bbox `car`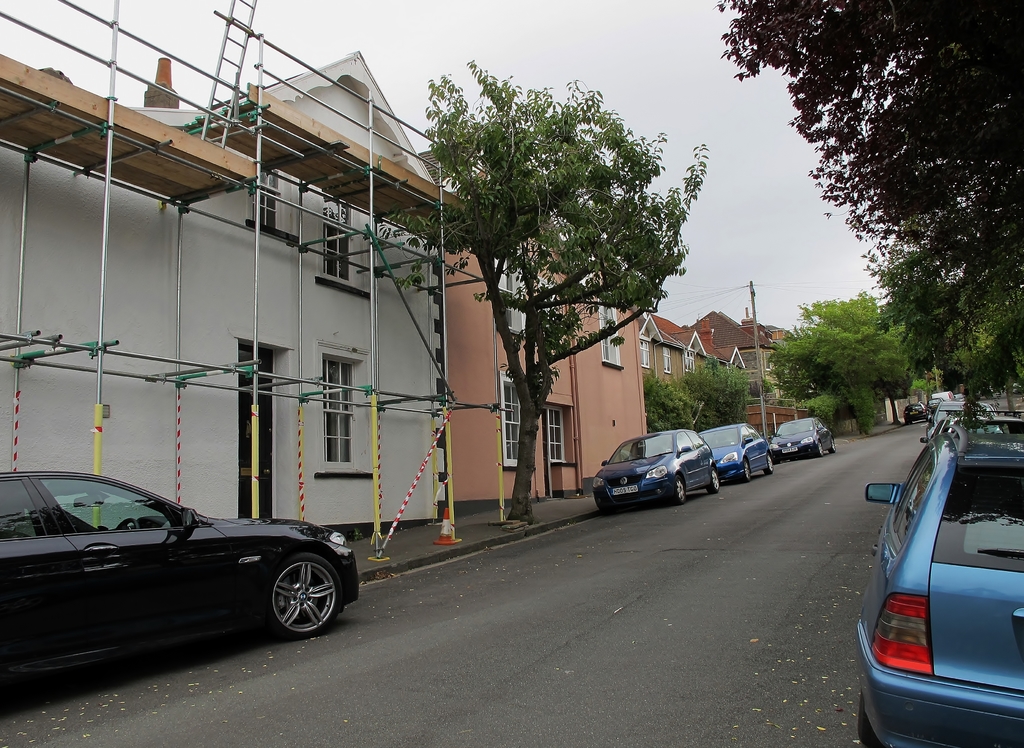
[x1=0, y1=468, x2=357, y2=711]
